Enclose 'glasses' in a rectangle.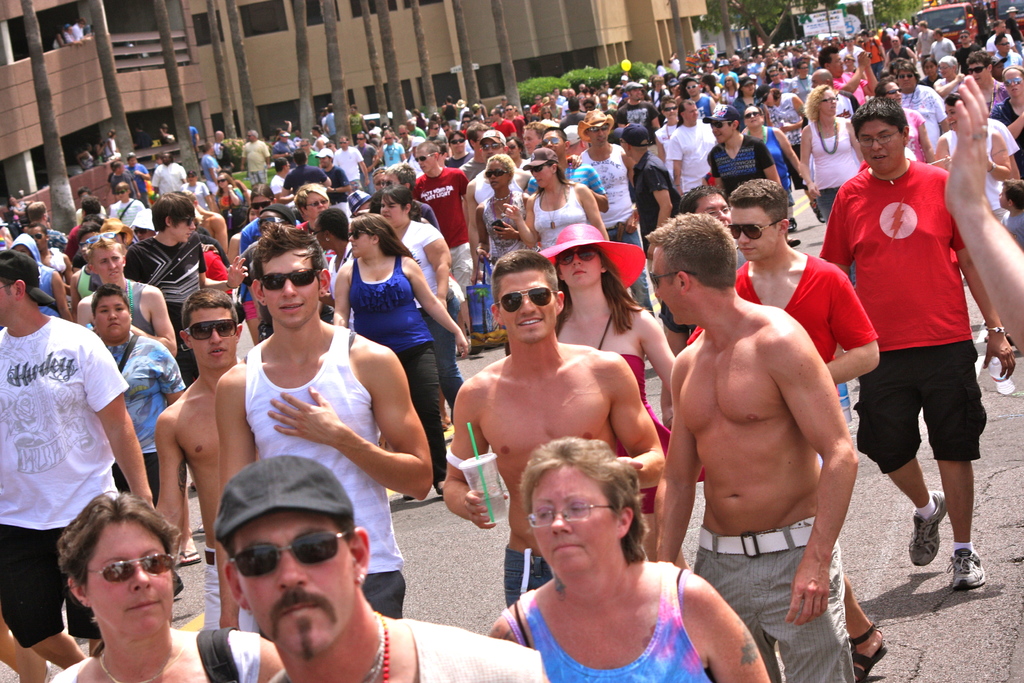
locate(527, 502, 618, 529).
